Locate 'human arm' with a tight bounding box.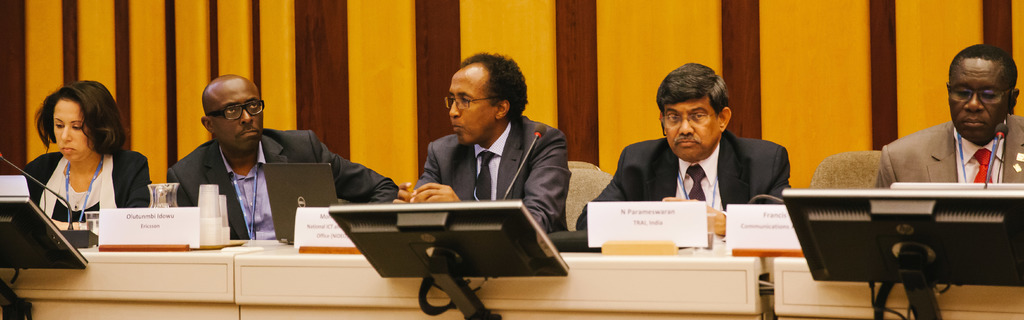
580 153 692 229.
